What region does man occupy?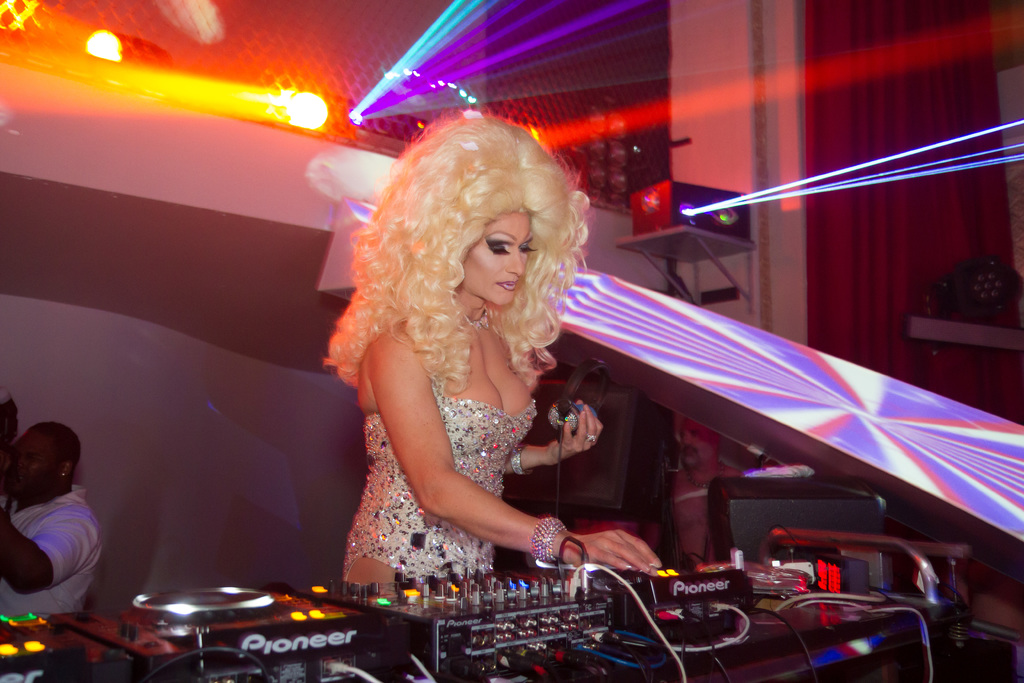
region(0, 430, 116, 630).
